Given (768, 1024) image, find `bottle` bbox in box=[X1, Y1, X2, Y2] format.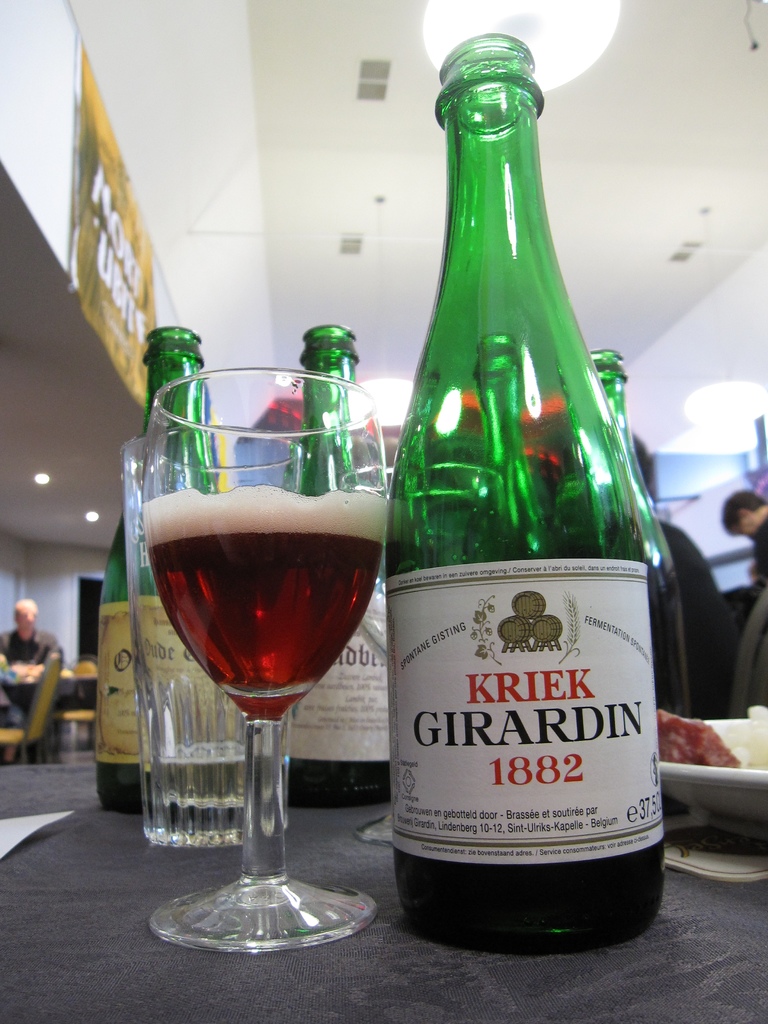
box=[554, 349, 673, 712].
